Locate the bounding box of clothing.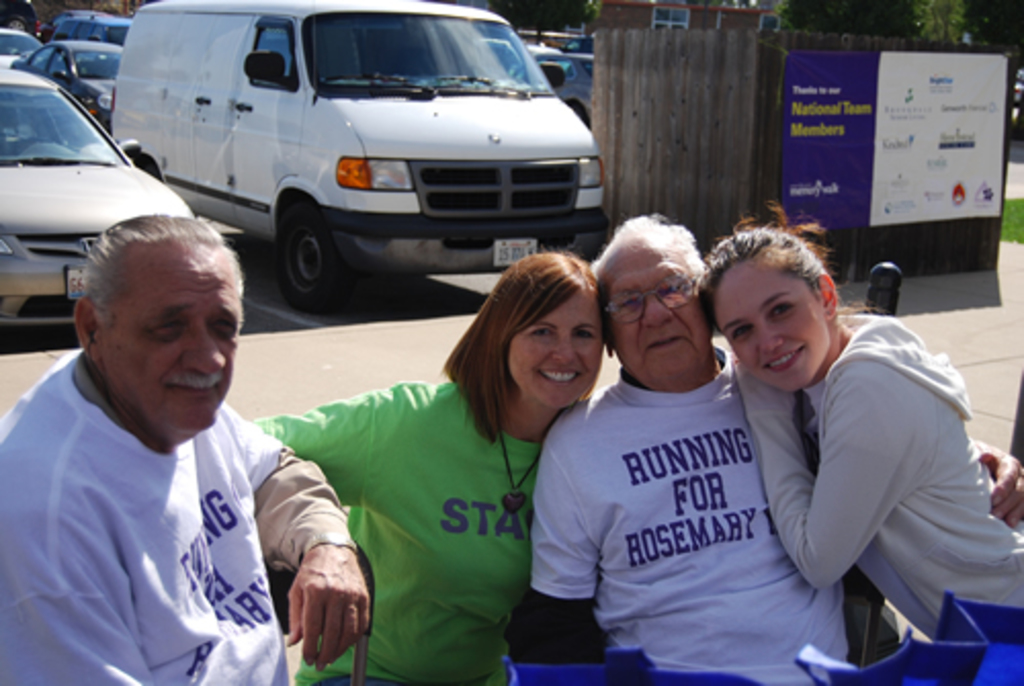
Bounding box: left=729, top=311, right=1022, bottom=639.
